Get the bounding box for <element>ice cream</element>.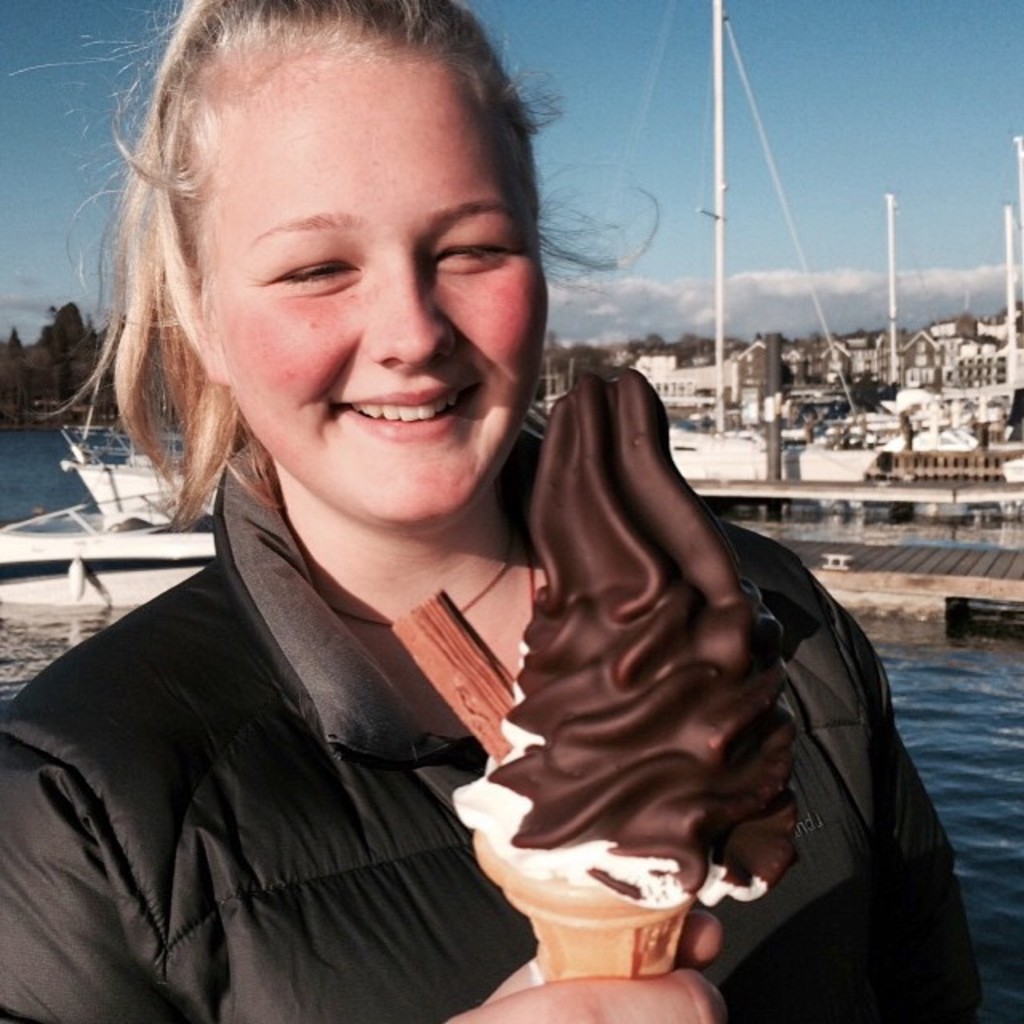
crop(448, 306, 862, 995).
